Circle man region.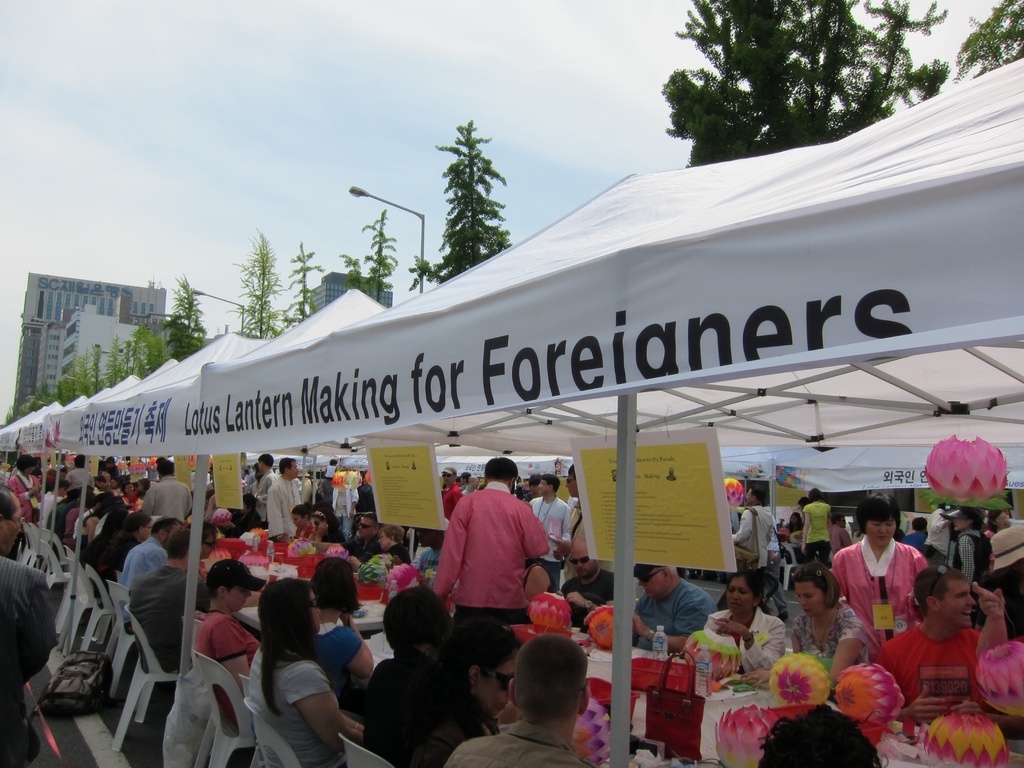
Region: {"left": 918, "top": 500, "right": 954, "bottom": 569}.
